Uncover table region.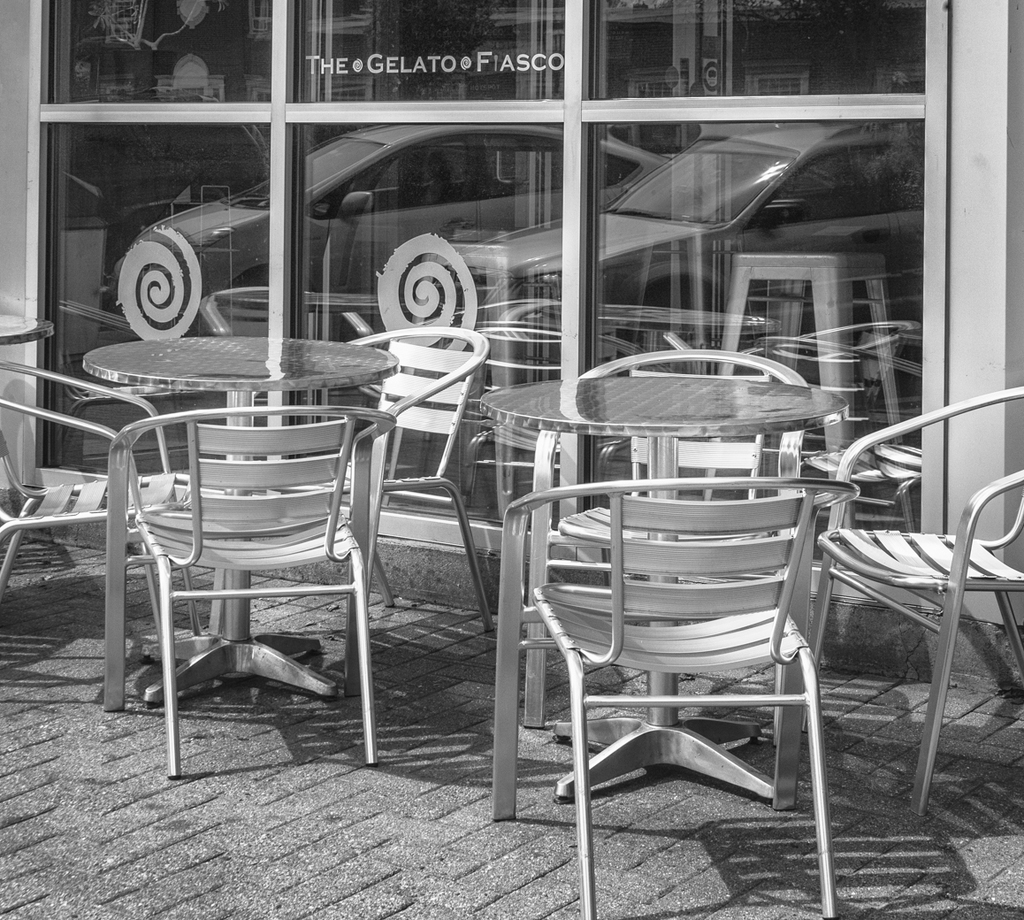
Uncovered: left=483, top=377, right=843, bottom=799.
